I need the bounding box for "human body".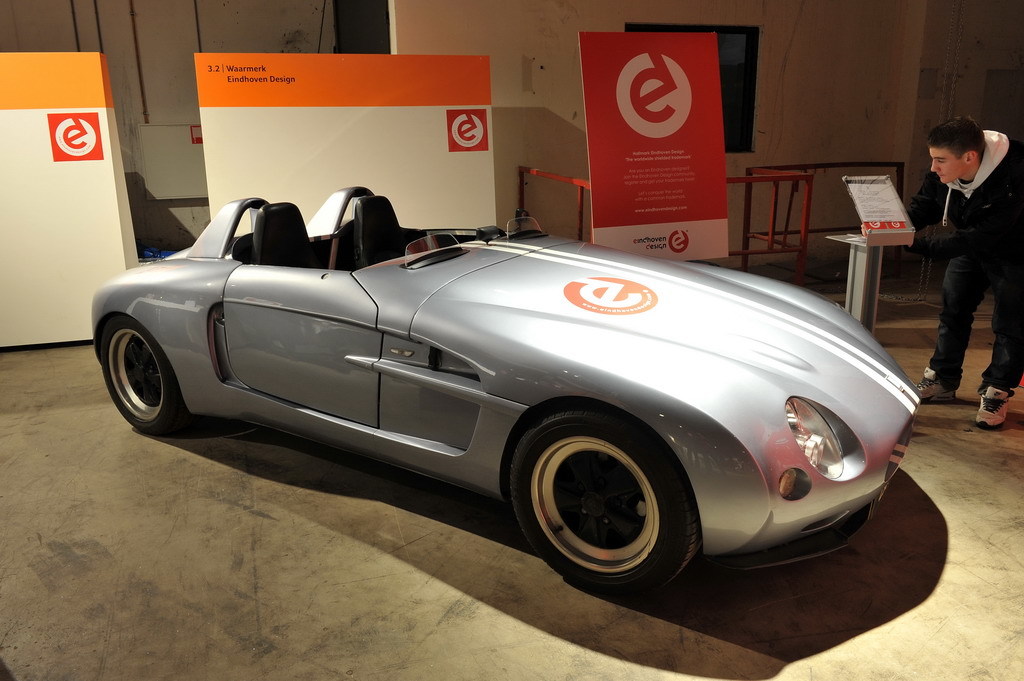
Here it is: box=[920, 108, 1015, 401].
